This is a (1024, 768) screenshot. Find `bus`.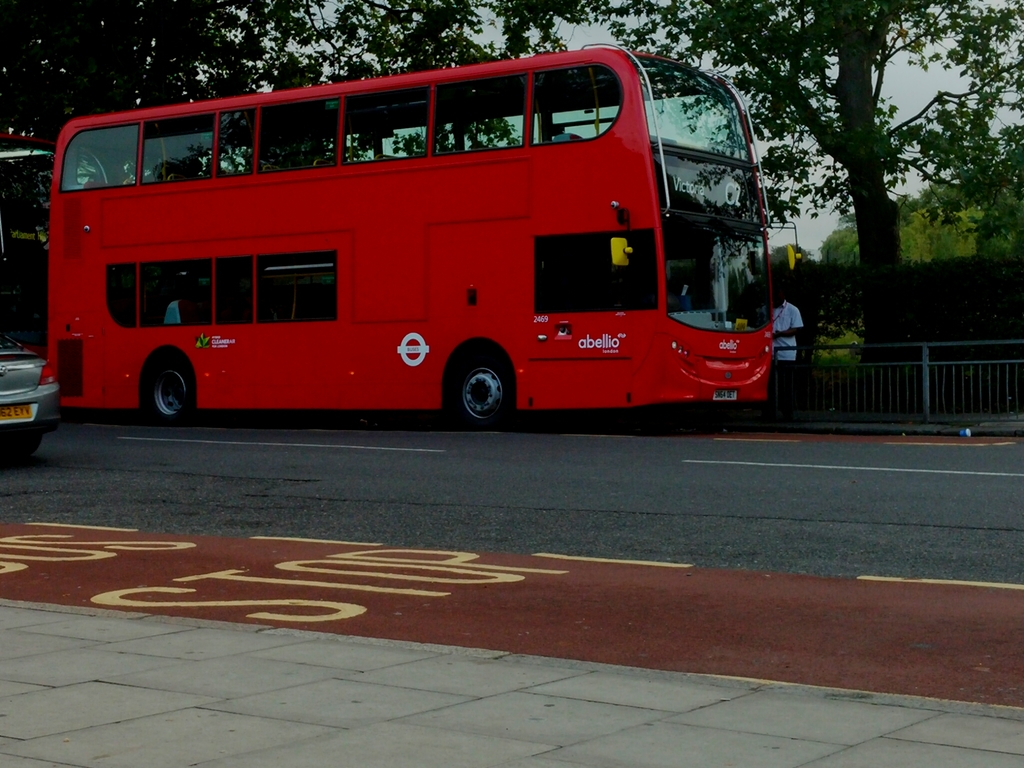
Bounding box: (x1=46, y1=44, x2=805, y2=427).
